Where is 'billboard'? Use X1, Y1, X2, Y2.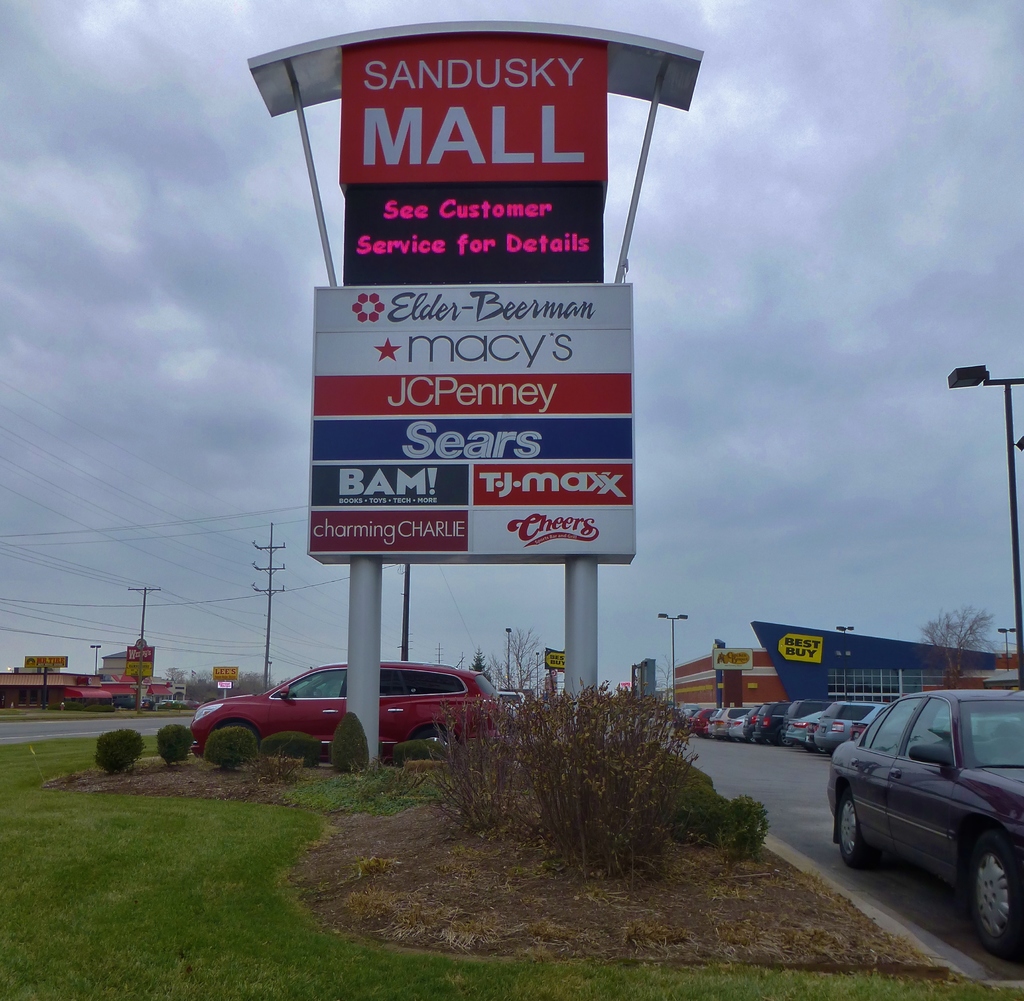
756, 619, 835, 706.
